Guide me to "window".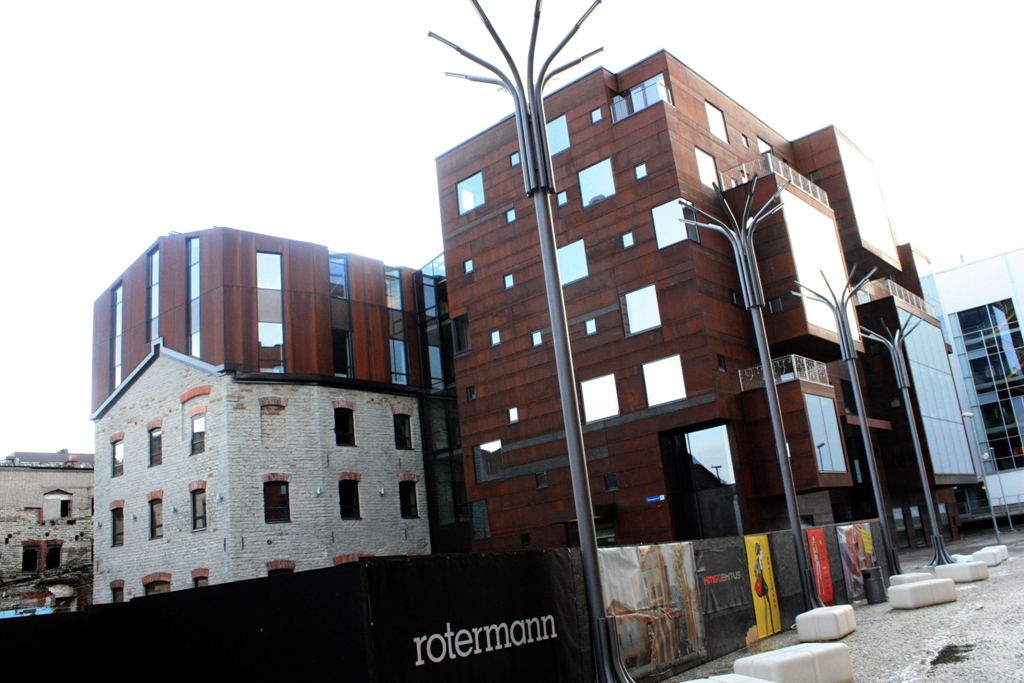
Guidance: <box>147,580,171,601</box>.
